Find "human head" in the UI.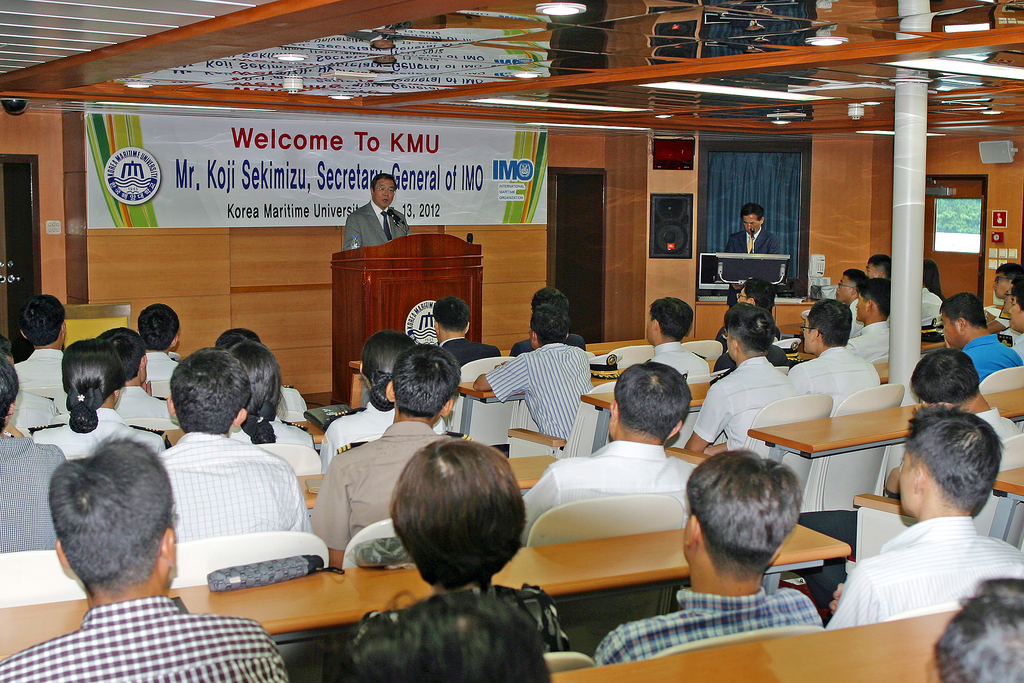
UI element at BBox(360, 332, 417, 406).
